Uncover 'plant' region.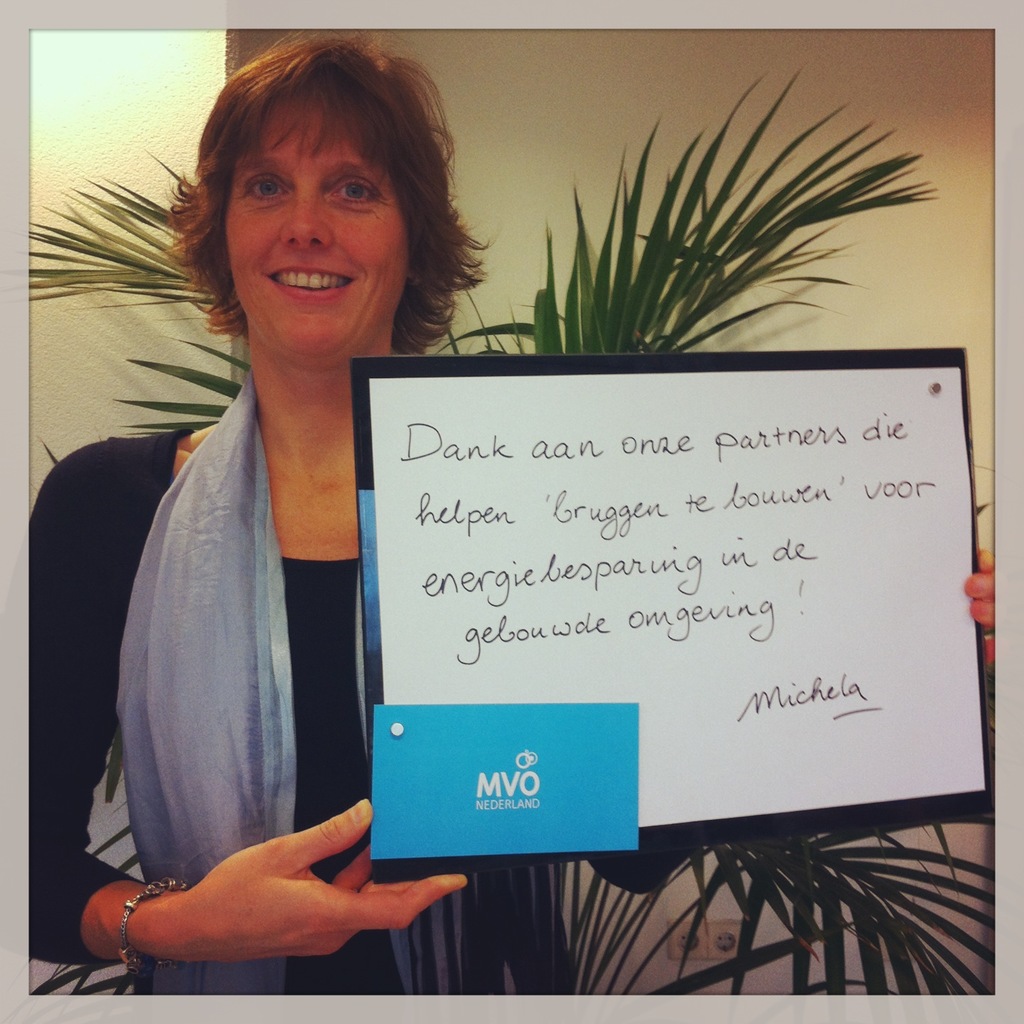
Uncovered: x1=23 y1=142 x2=267 y2=447.
